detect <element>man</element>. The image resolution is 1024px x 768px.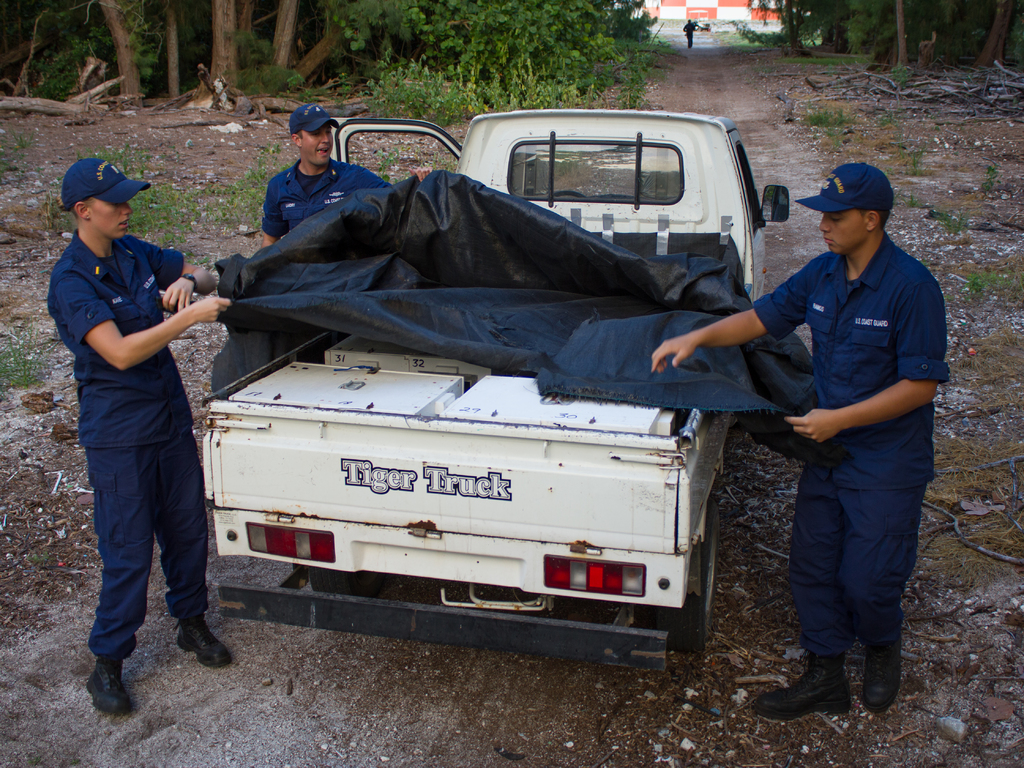
box=[266, 103, 429, 252].
